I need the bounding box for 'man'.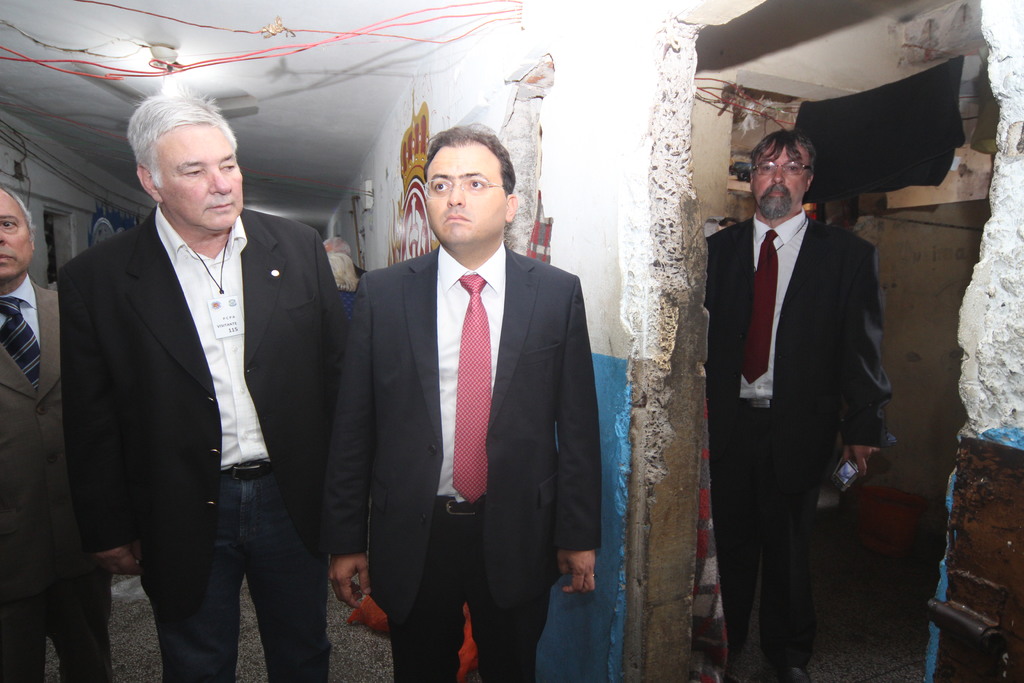
Here it is: <box>51,82,337,666</box>.
